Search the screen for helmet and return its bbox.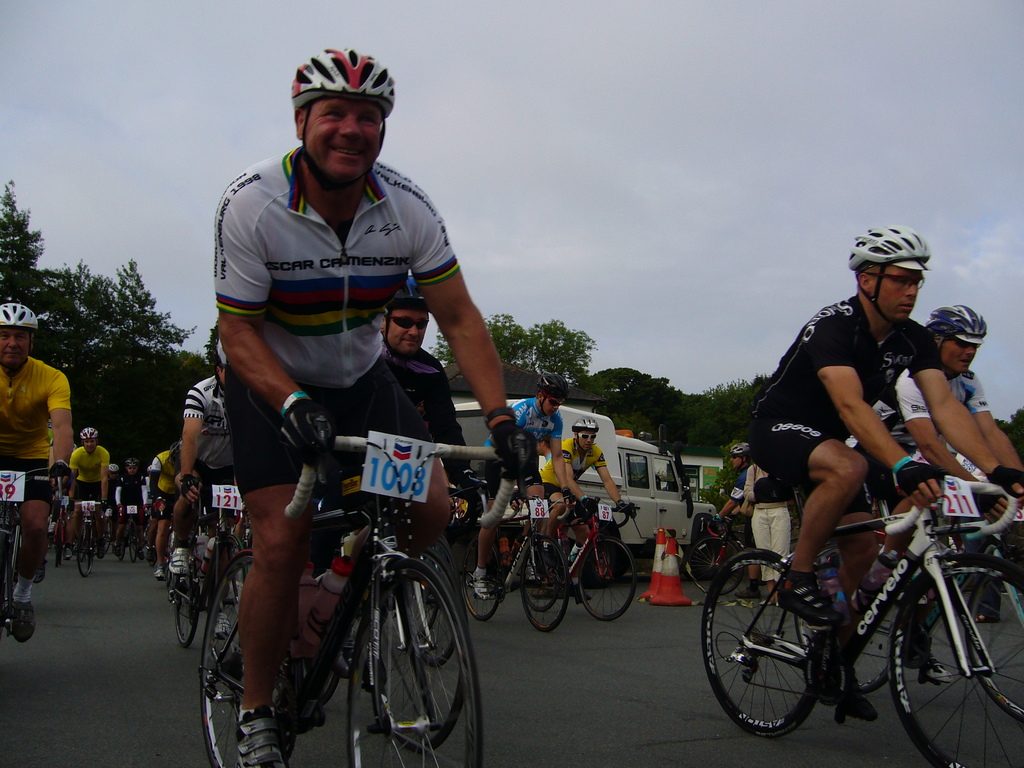
Found: region(125, 458, 139, 470).
